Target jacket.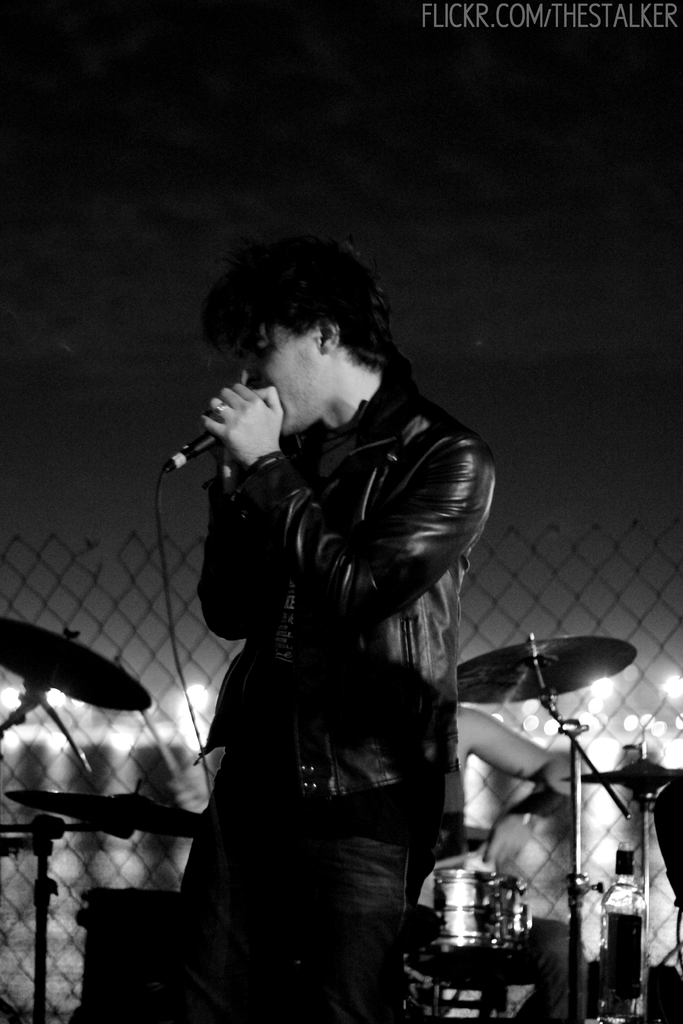
Target region: [x1=141, y1=332, x2=497, y2=872].
